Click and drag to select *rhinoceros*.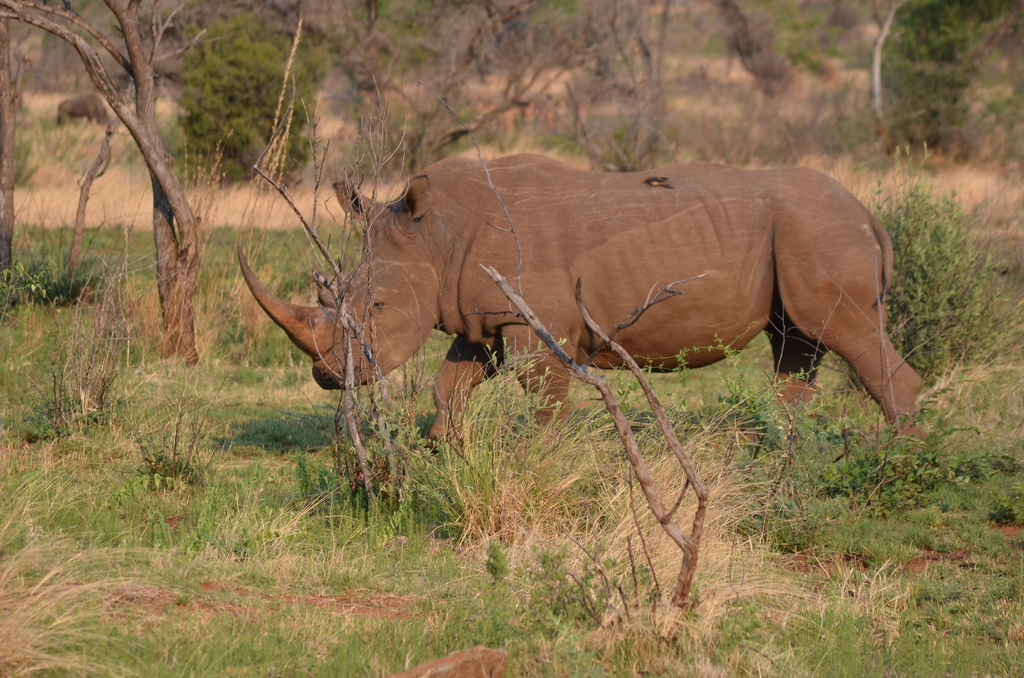
Selection: pyautogui.locateOnScreen(231, 140, 917, 537).
